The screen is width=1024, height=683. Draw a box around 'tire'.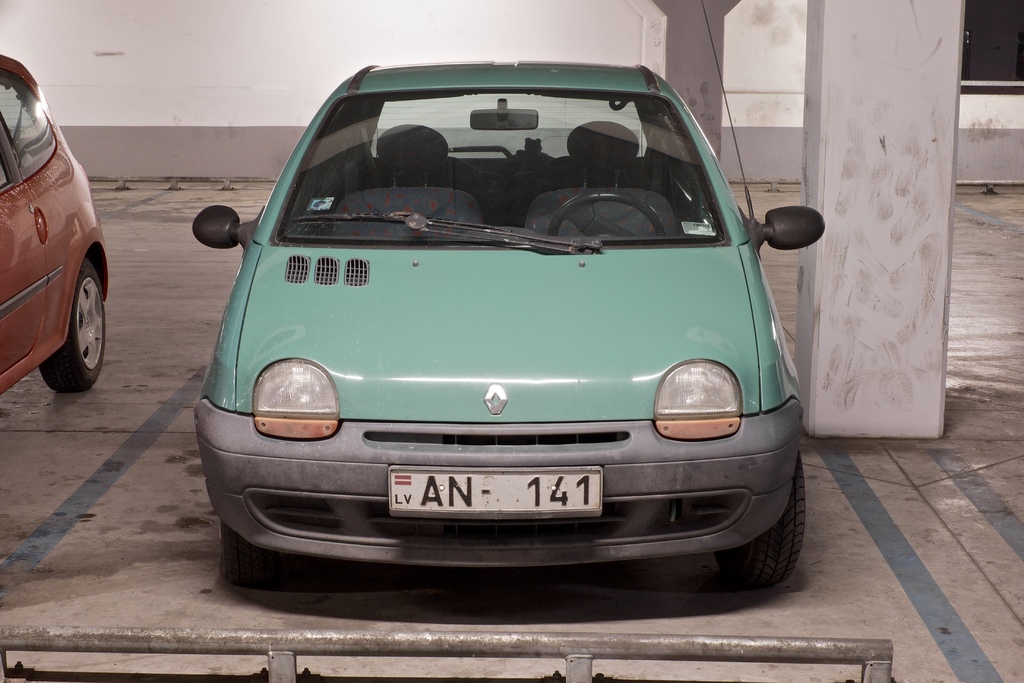
bbox=[38, 260, 106, 395].
